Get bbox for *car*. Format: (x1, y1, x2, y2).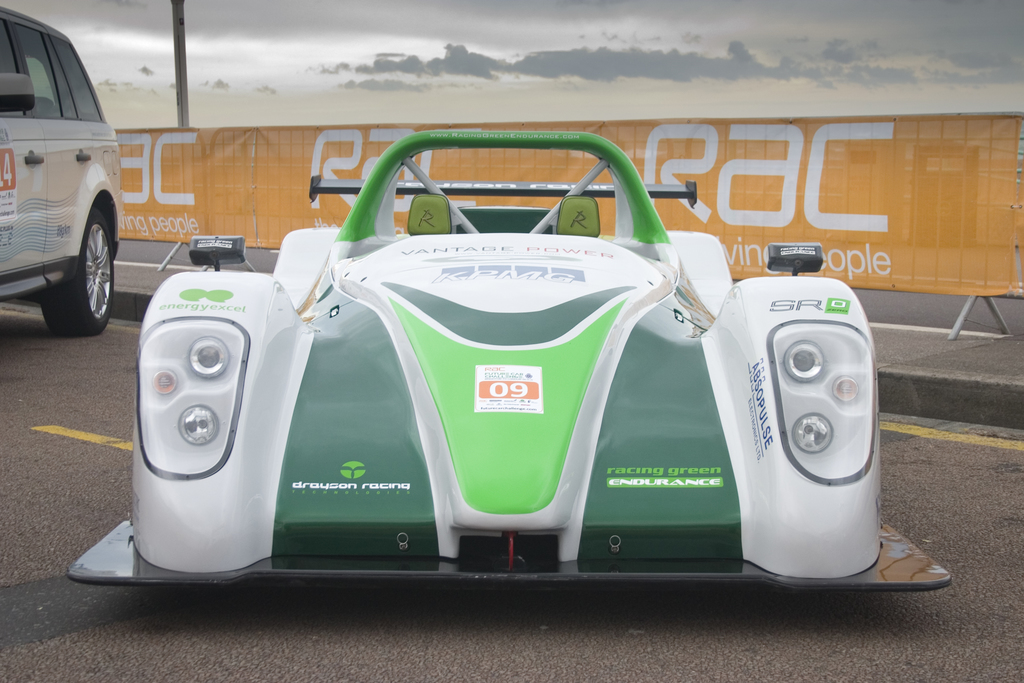
(68, 130, 957, 587).
